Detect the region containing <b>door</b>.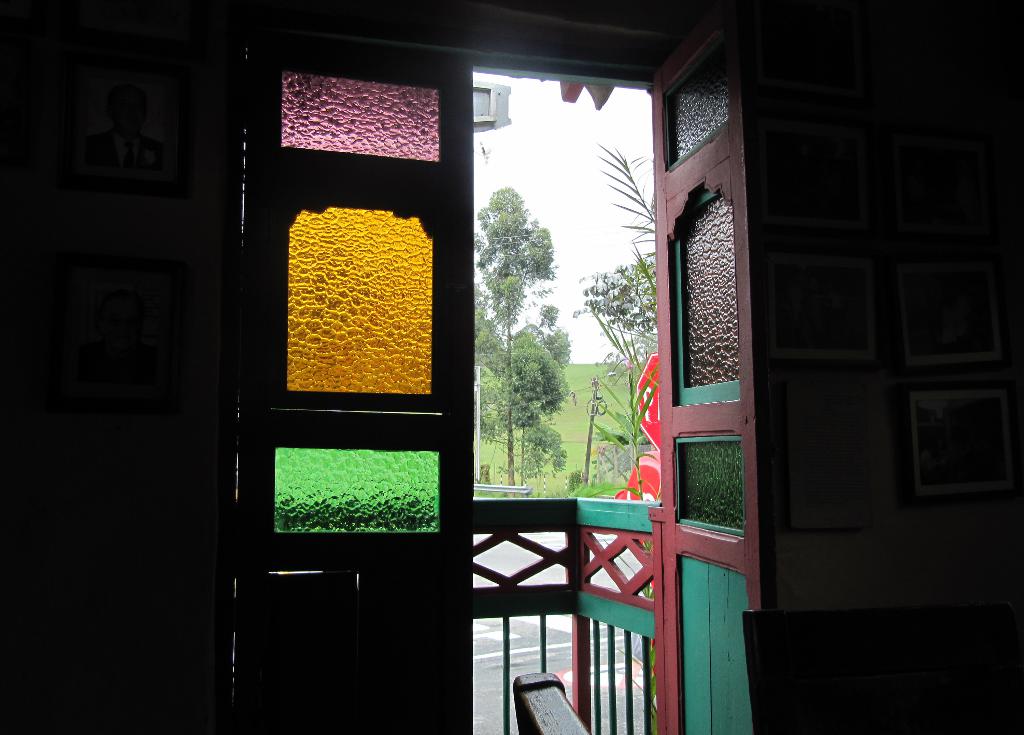
bbox=[229, 33, 474, 734].
